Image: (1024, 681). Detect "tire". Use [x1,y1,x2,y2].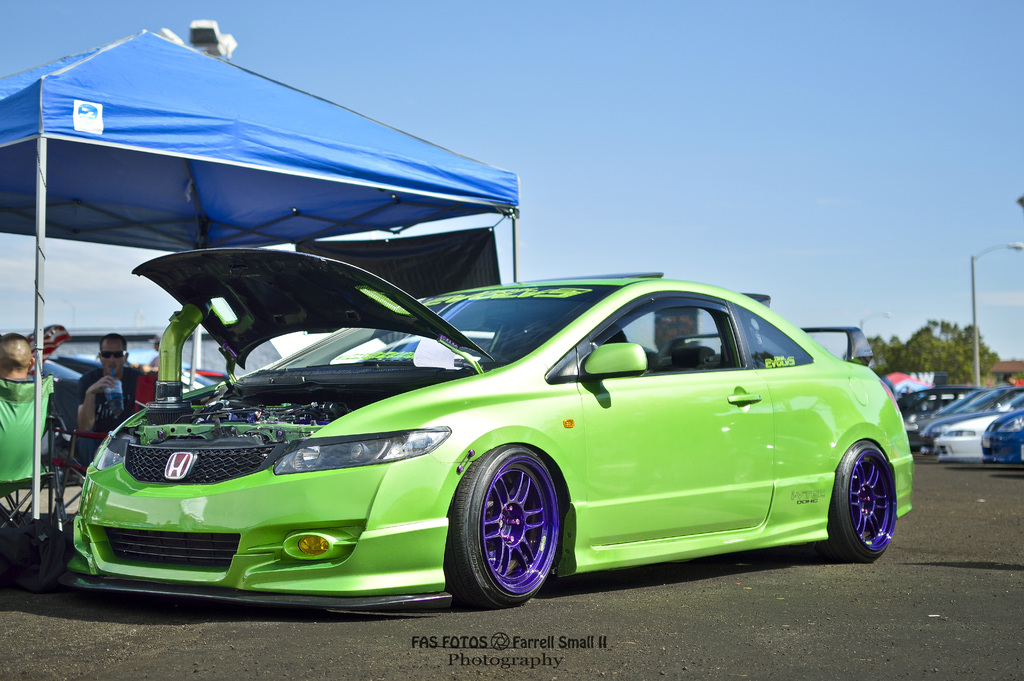
[455,450,568,612].
